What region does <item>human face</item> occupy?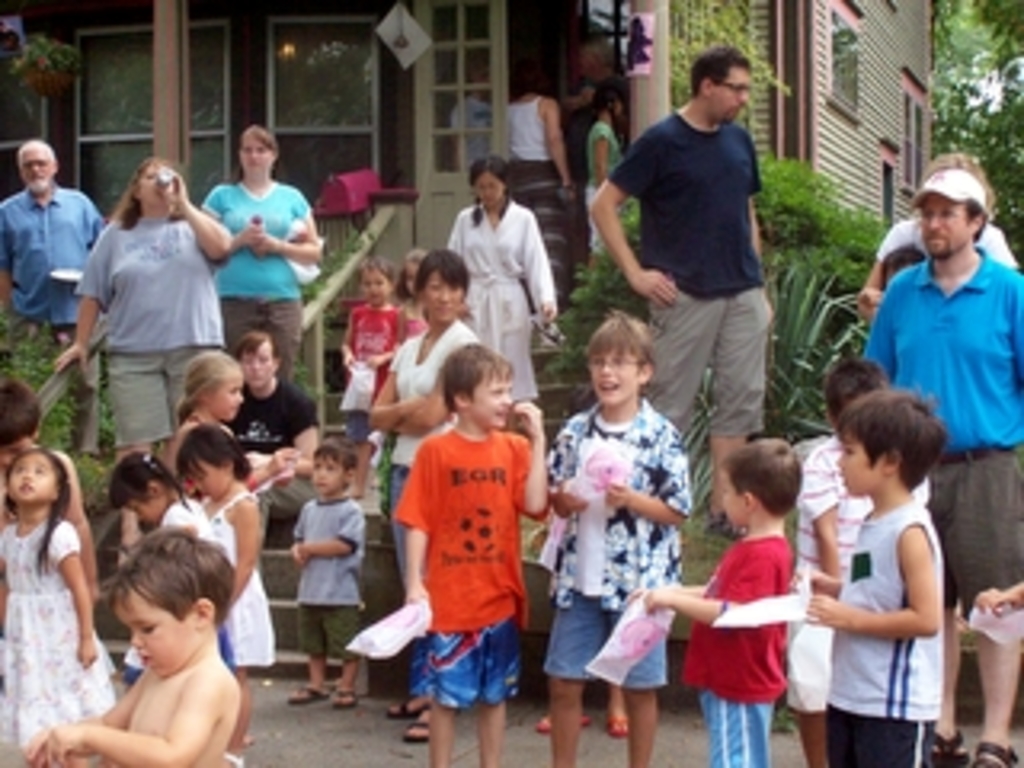
(x1=714, y1=61, x2=758, y2=125).
